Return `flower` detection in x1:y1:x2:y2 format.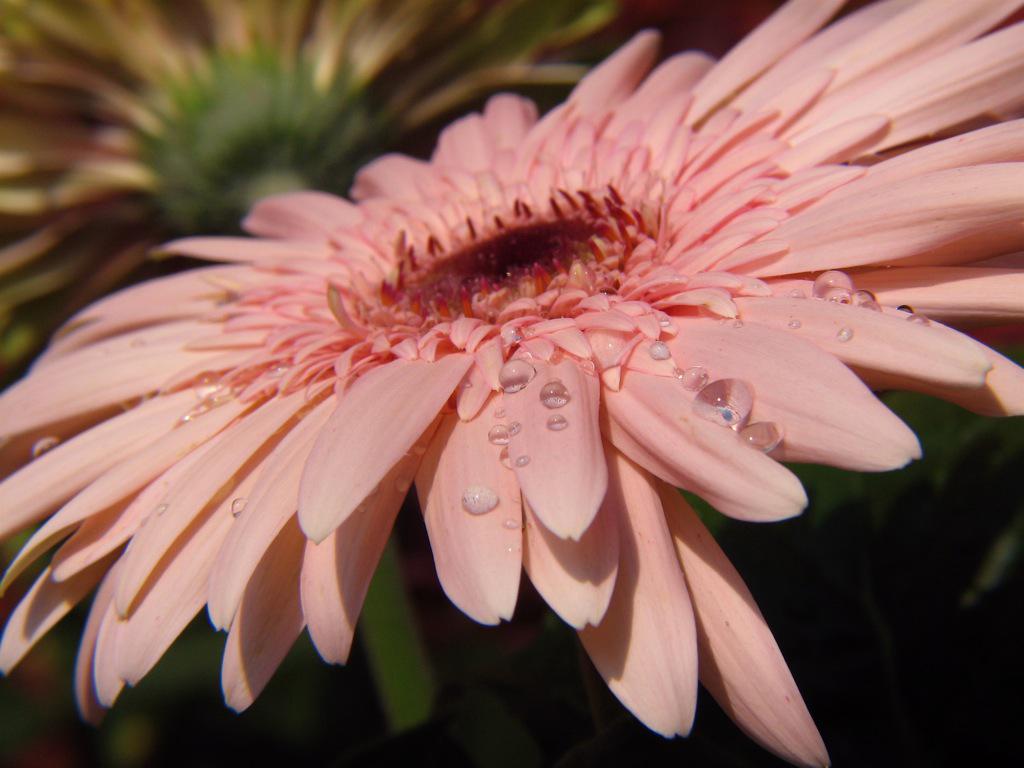
0:0:774:389.
